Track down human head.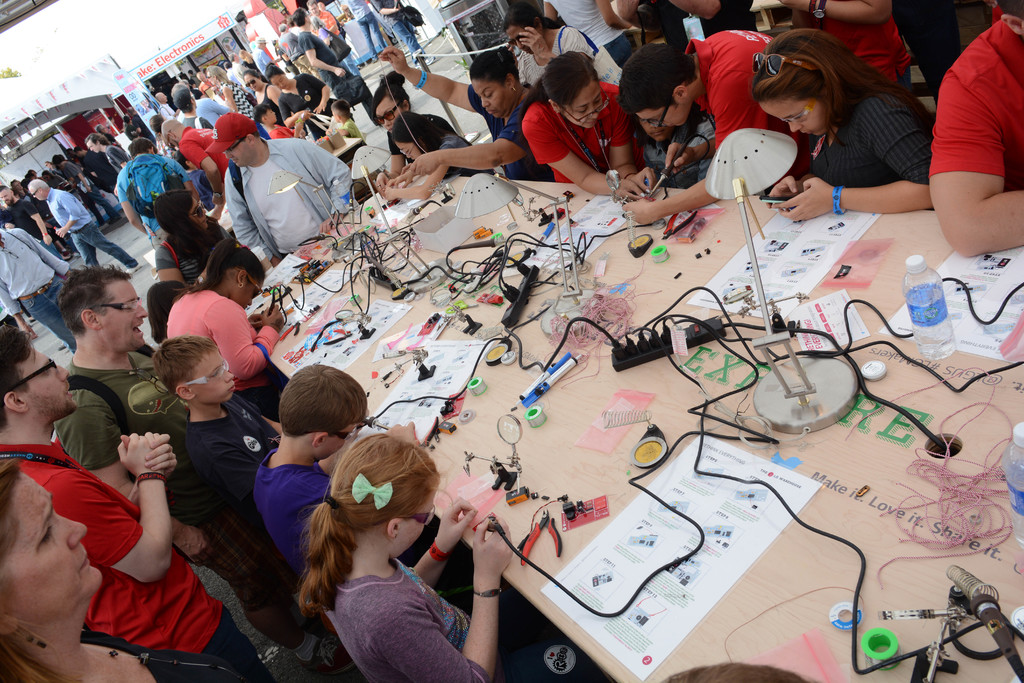
Tracked to left=173, top=92, right=197, bottom=110.
